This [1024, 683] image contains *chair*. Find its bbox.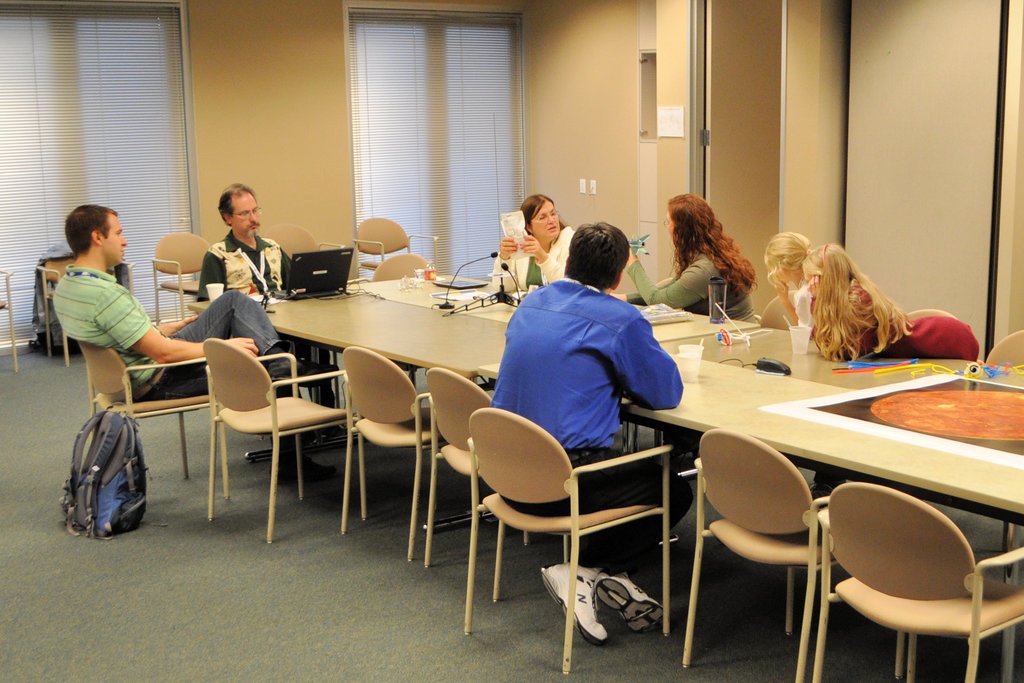
bbox=(77, 339, 232, 499).
